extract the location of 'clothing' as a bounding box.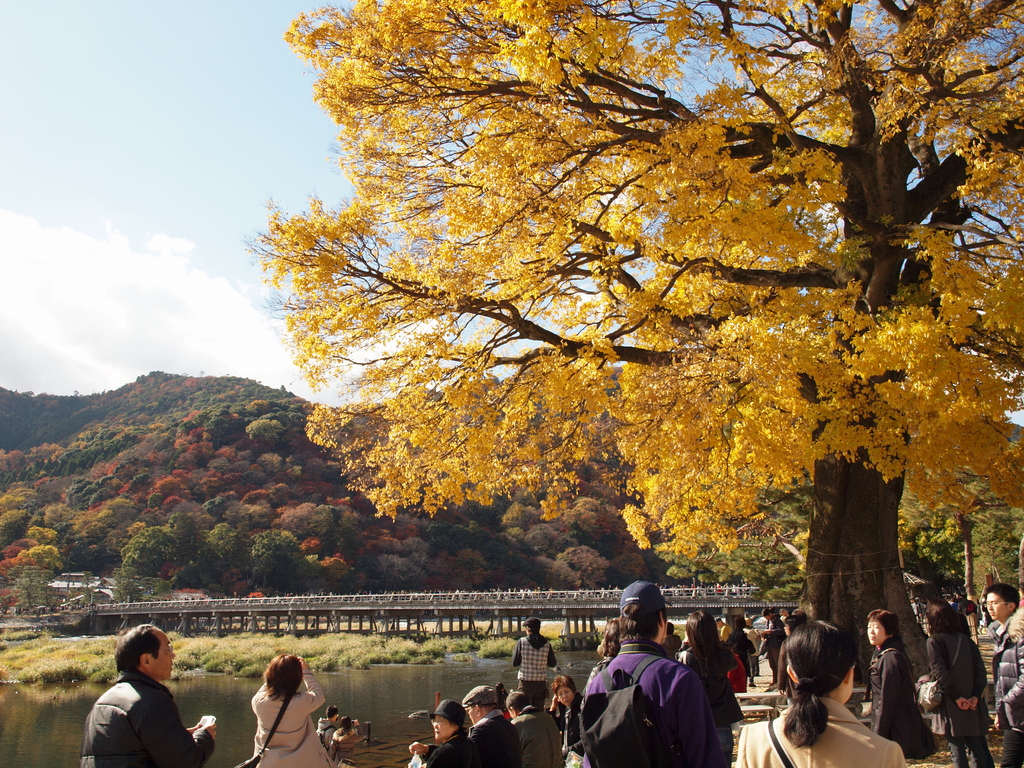
pyautogui.locateOnScreen(767, 612, 787, 684).
